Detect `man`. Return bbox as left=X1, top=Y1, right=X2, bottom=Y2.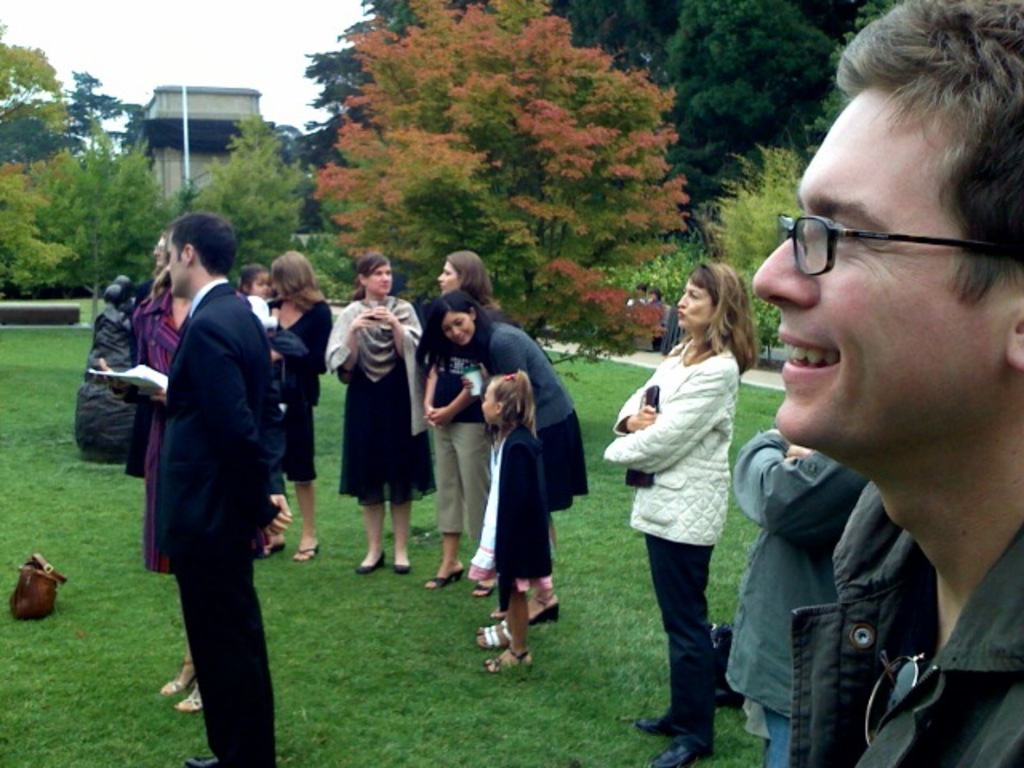
left=754, top=0, right=1022, bottom=766.
